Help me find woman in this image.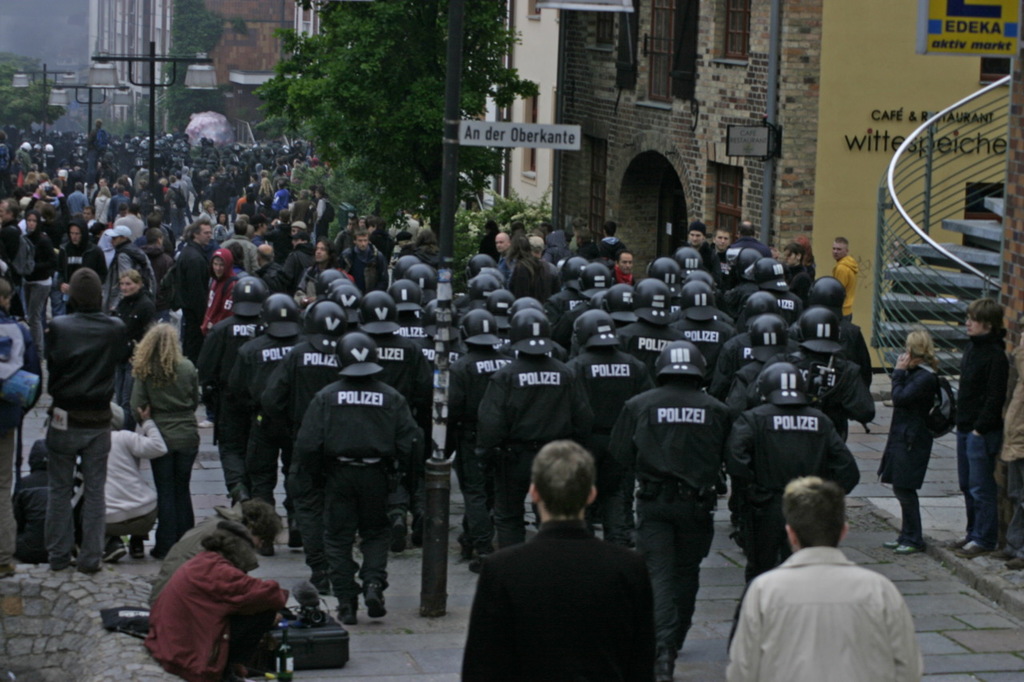
Found it: [296,239,356,304].
